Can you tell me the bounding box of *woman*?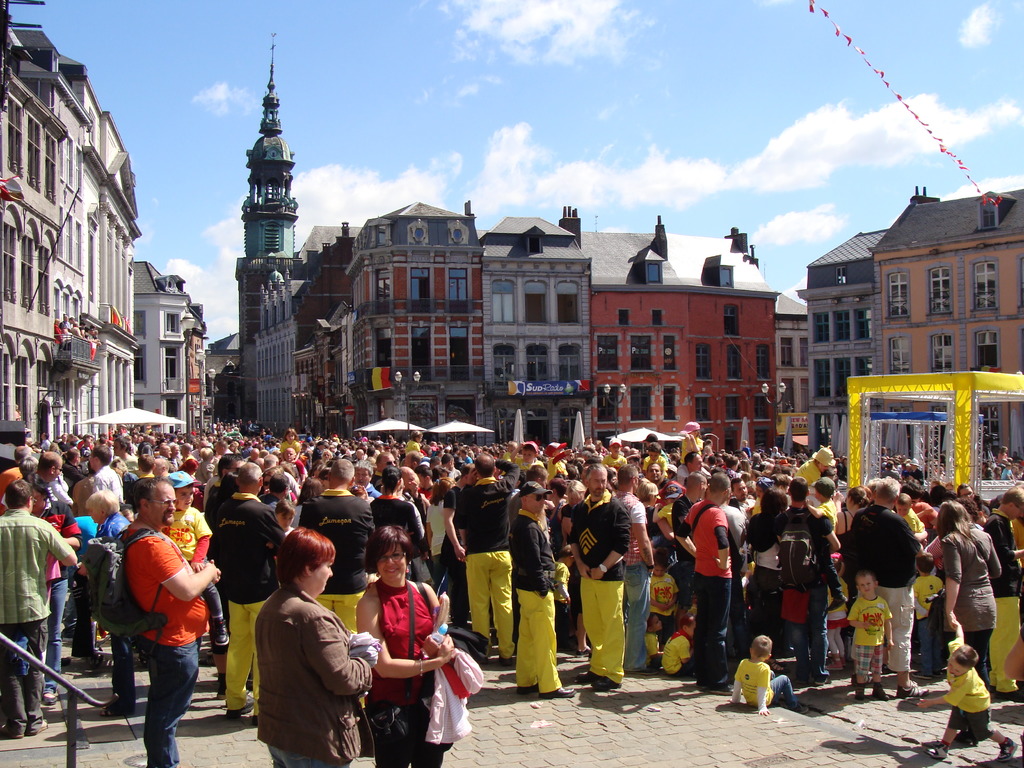
crop(290, 476, 326, 529).
